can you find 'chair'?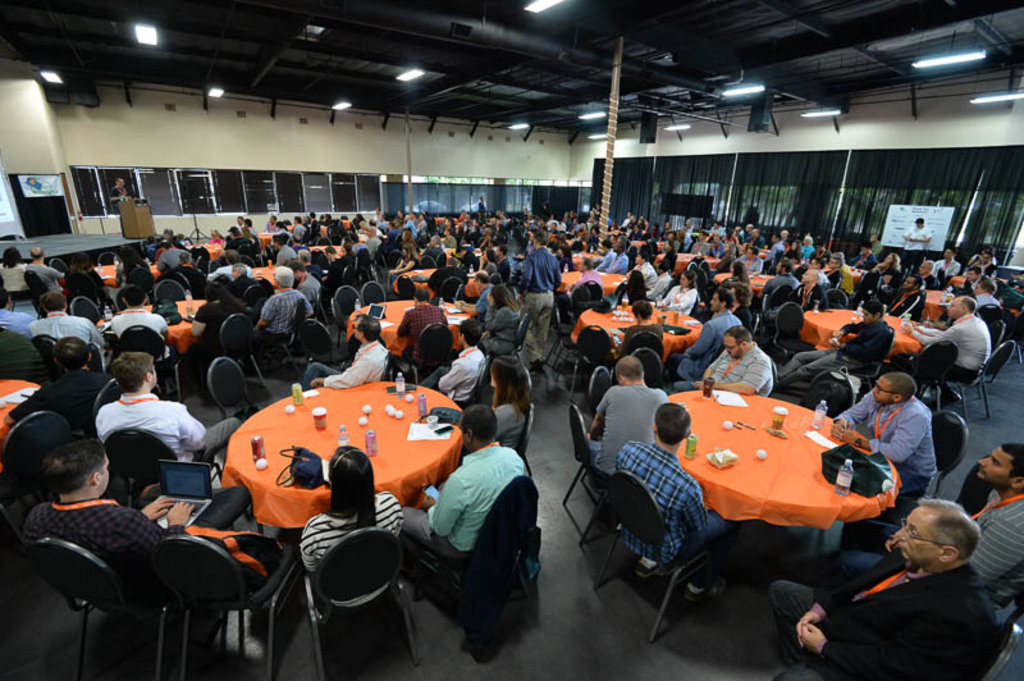
Yes, bounding box: rect(256, 294, 311, 378).
